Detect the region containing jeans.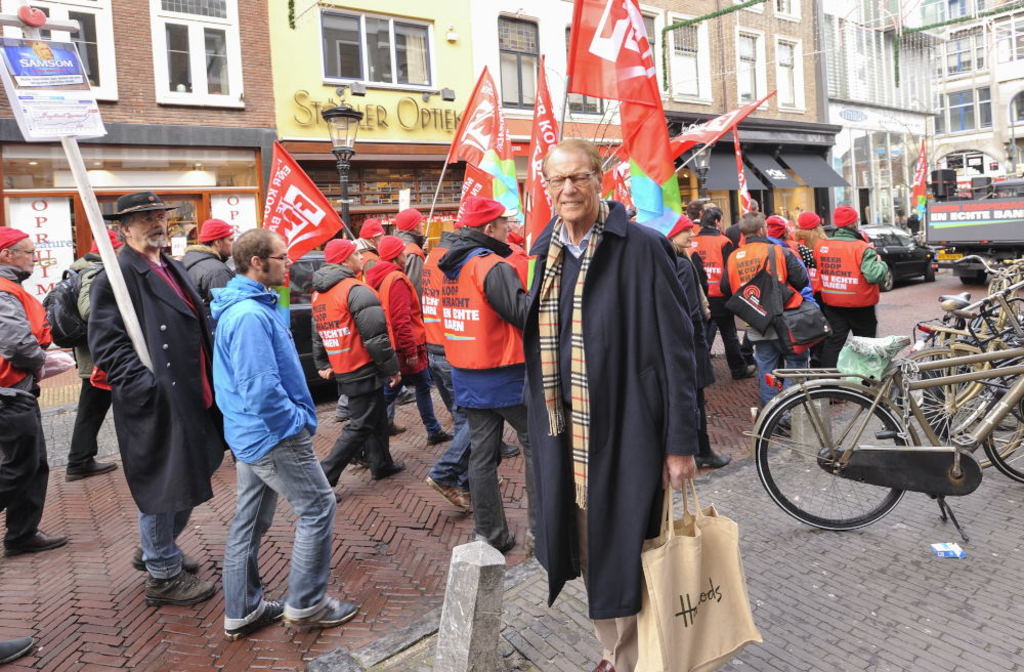
427/349/472/495.
